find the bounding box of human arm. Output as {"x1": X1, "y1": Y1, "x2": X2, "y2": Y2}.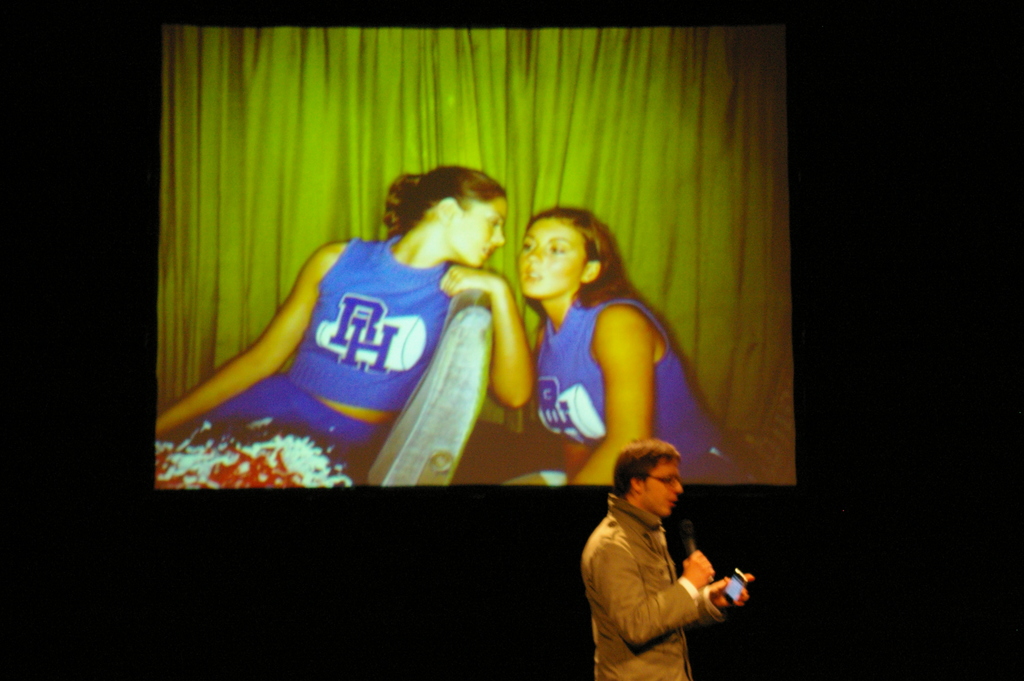
{"x1": 152, "y1": 242, "x2": 351, "y2": 434}.
